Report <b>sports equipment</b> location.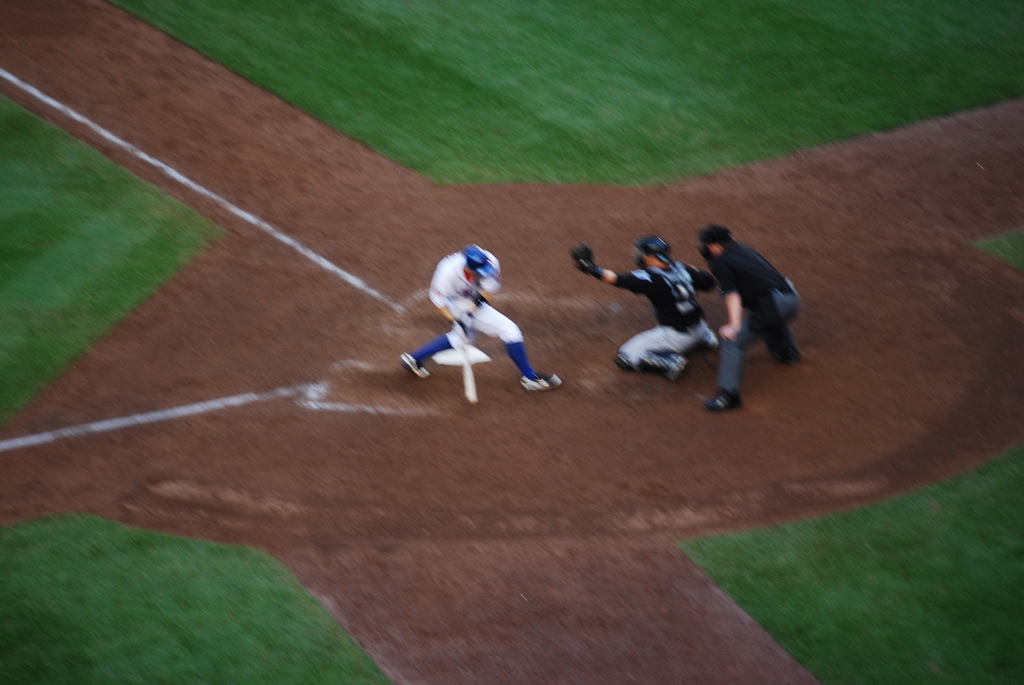
Report: {"x1": 701, "y1": 328, "x2": 719, "y2": 352}.
